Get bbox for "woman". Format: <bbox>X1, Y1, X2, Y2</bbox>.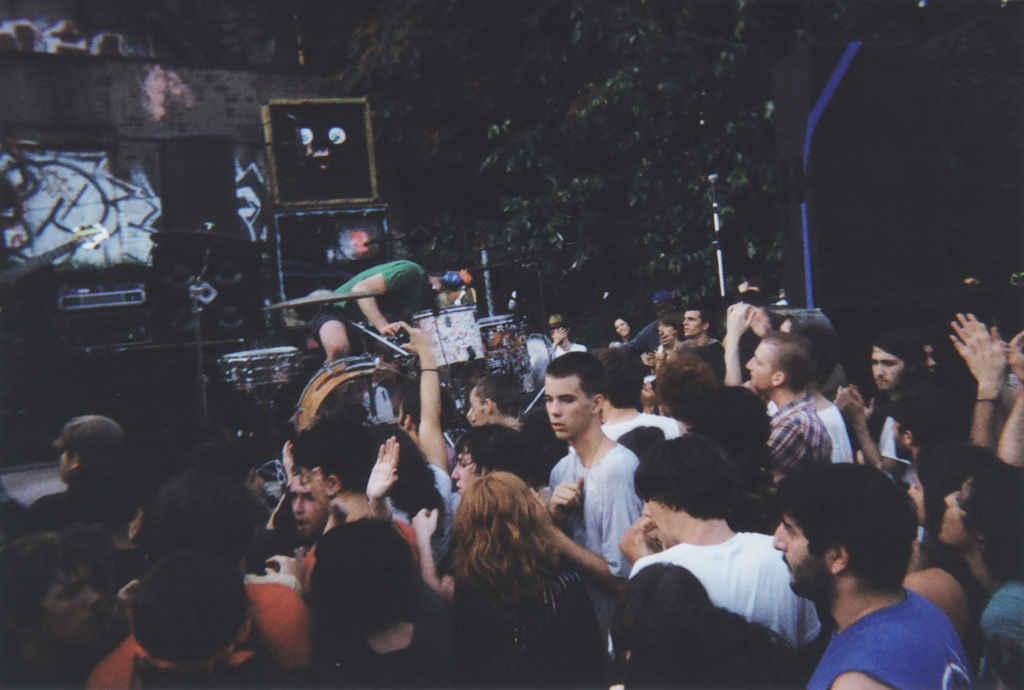
<bbox>603, 314, 641, 348</bbox>.
